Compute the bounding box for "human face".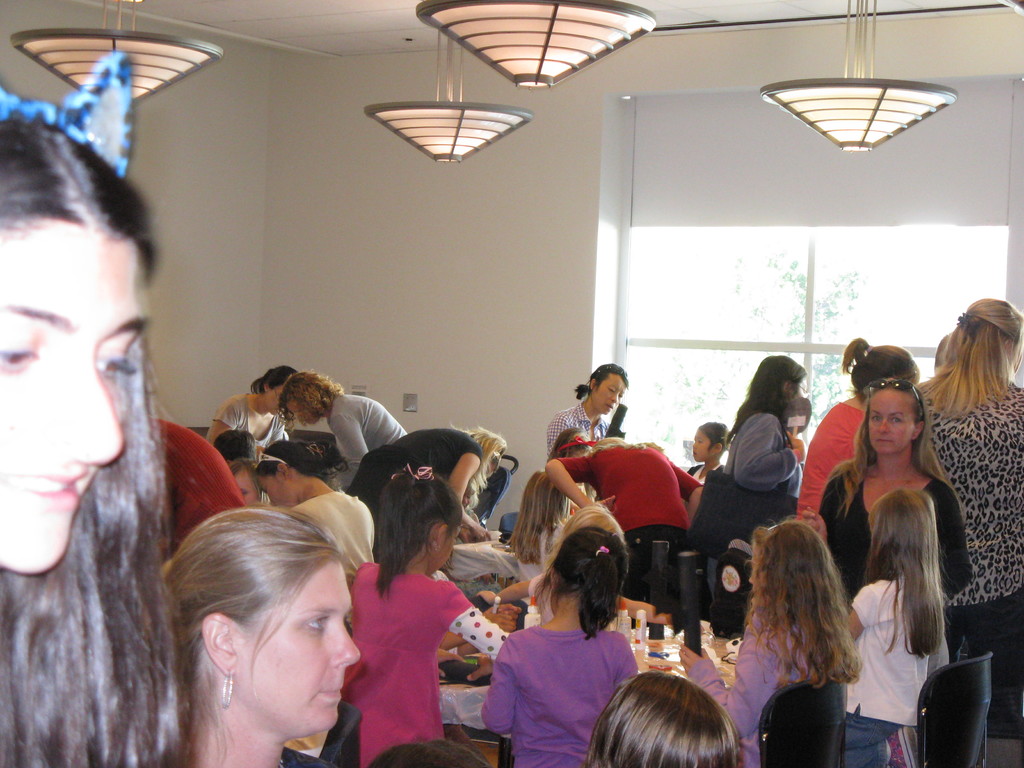
(596, 376, 625, 415).
